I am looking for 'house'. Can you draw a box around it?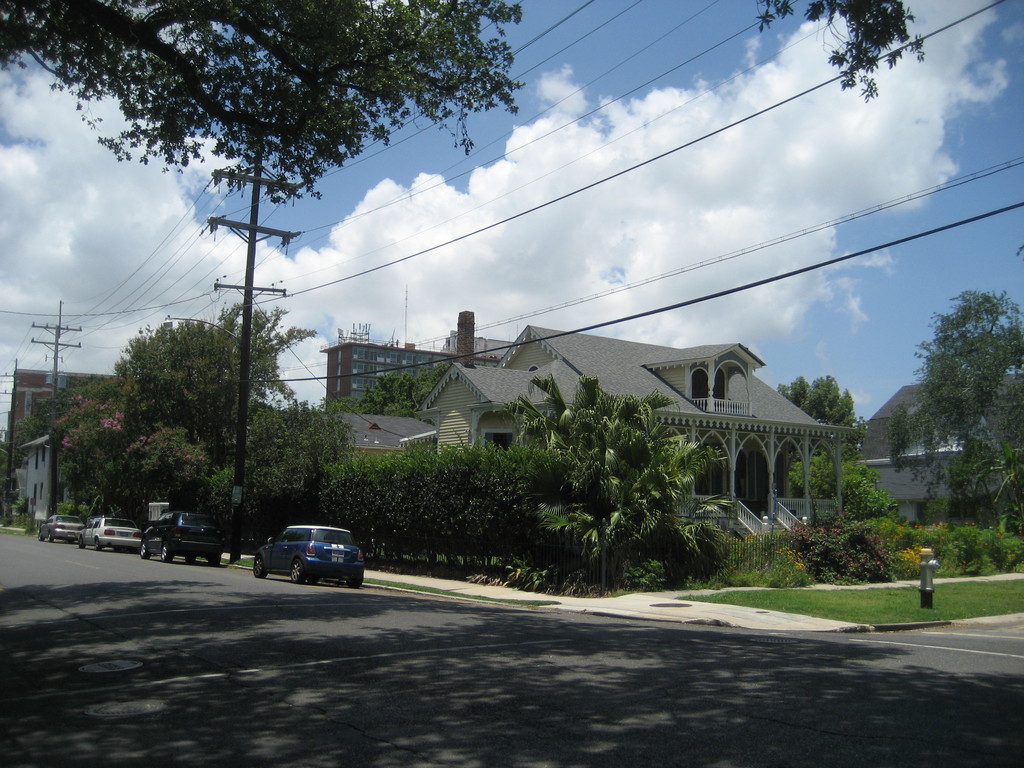
Sure, the bounding box is x1=302, y1=328, x2=864, y2=548.
